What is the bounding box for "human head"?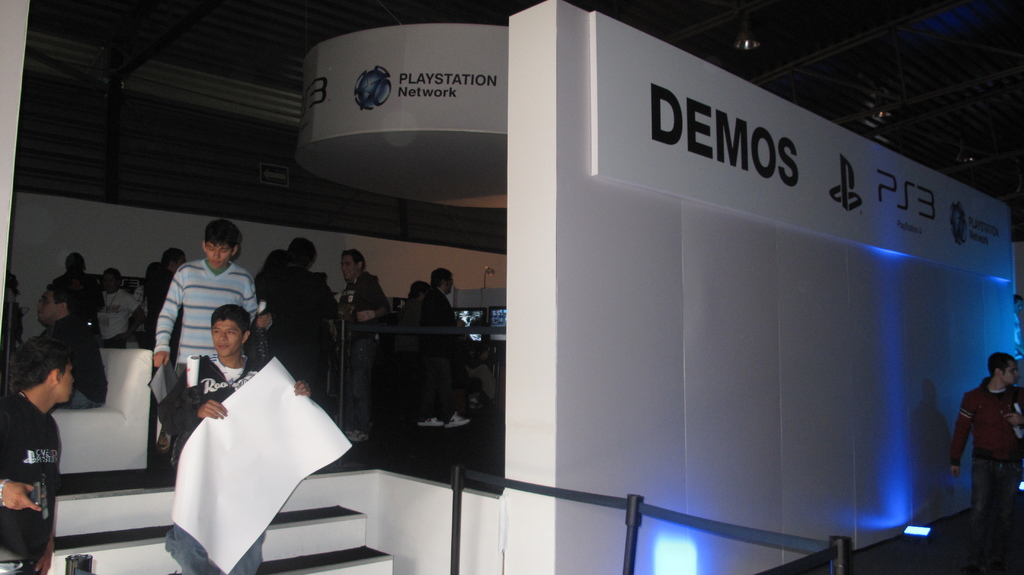
pyautogui.locateOnScreen(202, 218, 245, 274).
